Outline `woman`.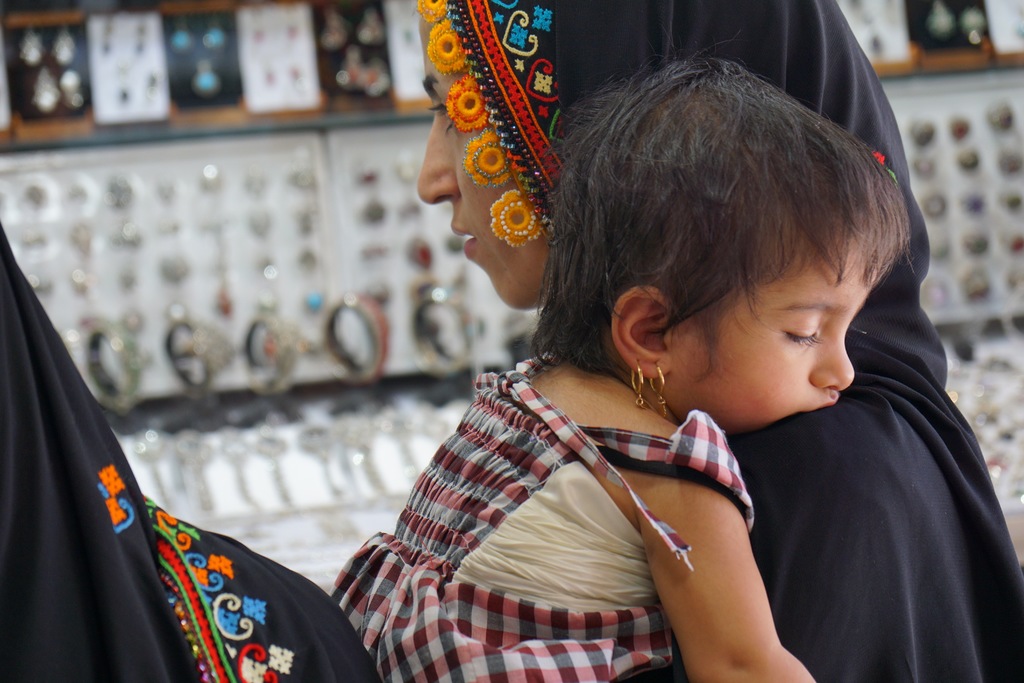
Outline: x1=419 y1=1 x2=1023 y2=682.
